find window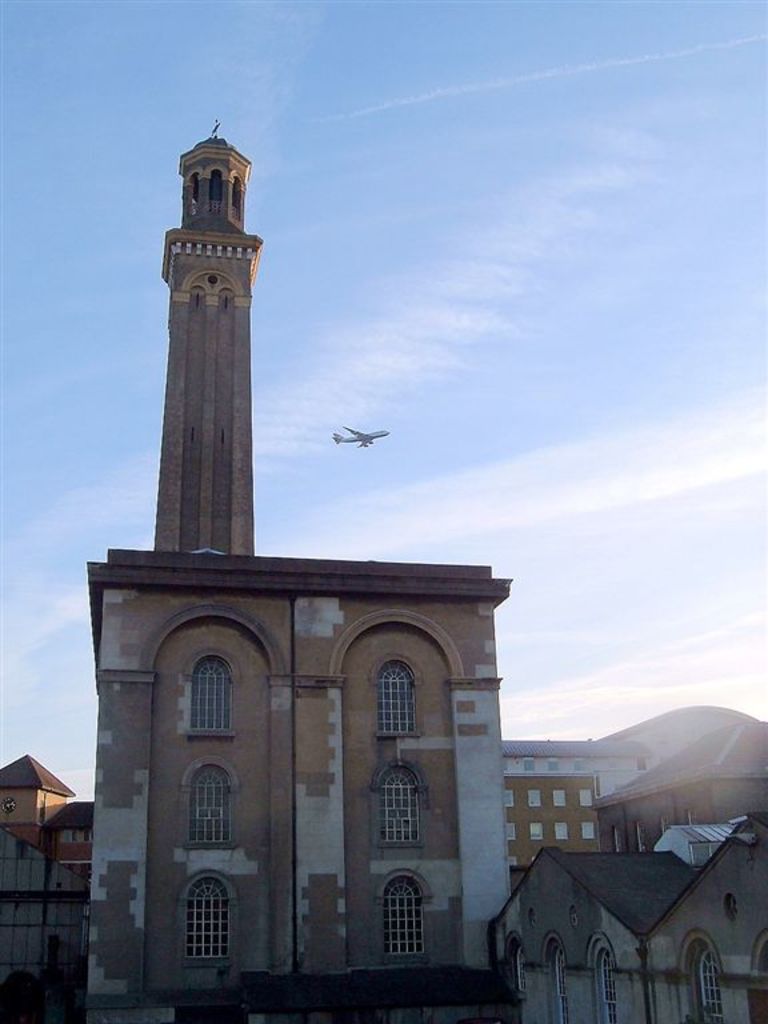
{"left": 576, "top": 789, "right": 593, "bottom": 809}
